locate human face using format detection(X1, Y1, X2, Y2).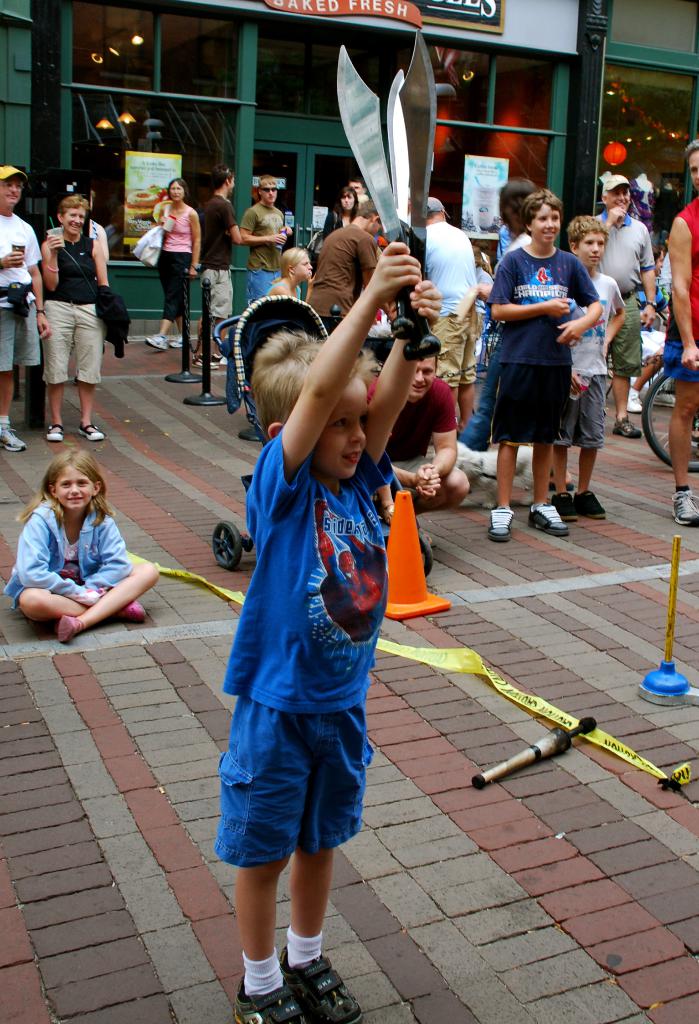
detection(226, 161, 233, 192).
